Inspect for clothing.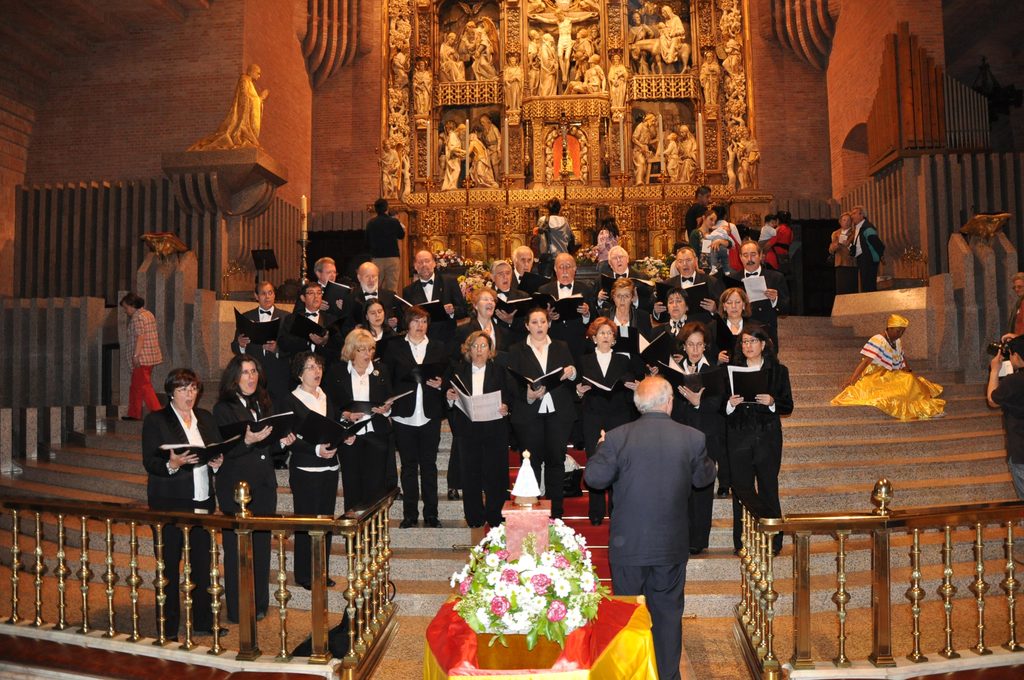
Inspection: bbox=(381, 339, 451, 513).
